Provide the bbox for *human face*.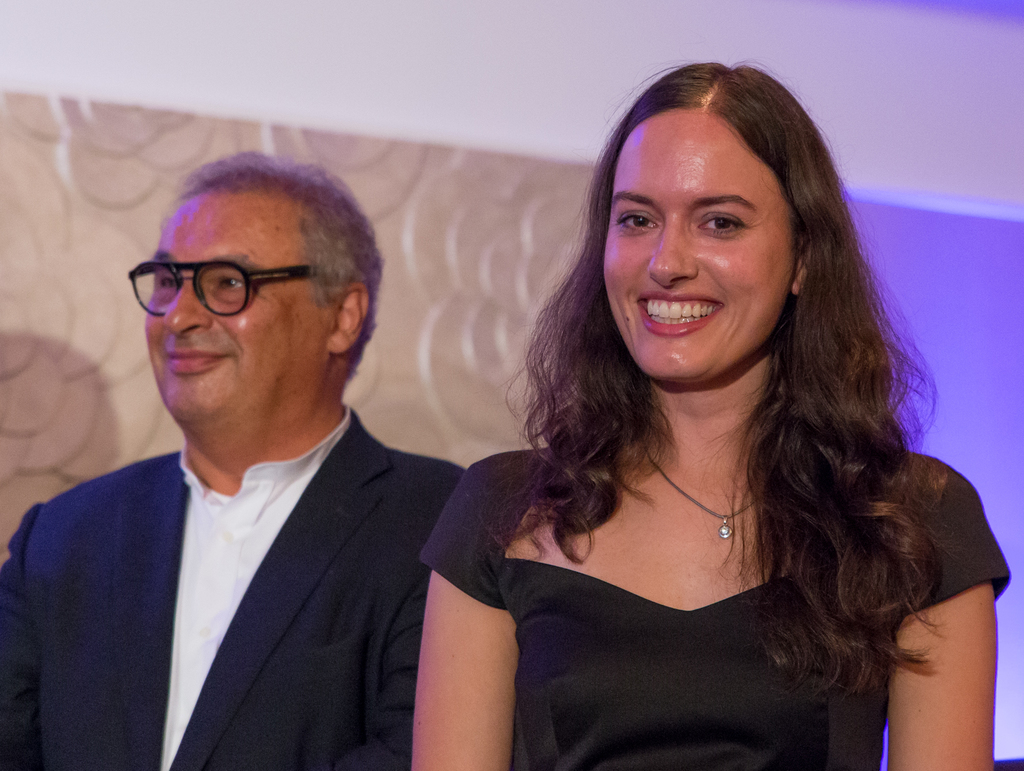
<region>603, 110, 789, 378</region>.
